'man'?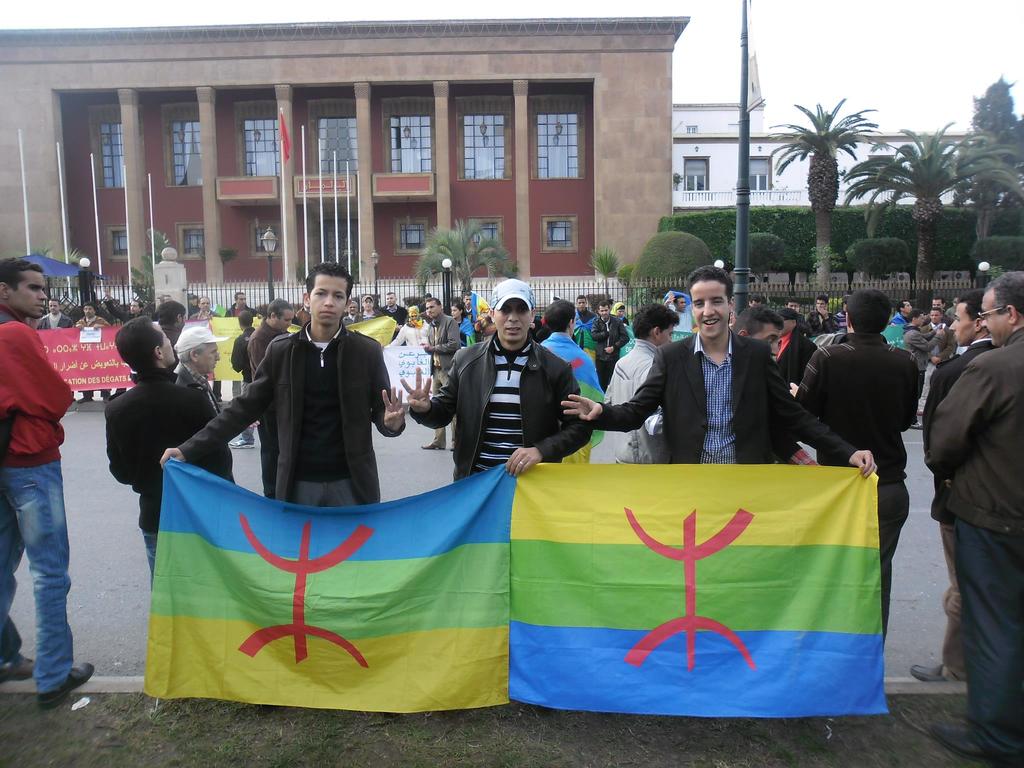
<region>737, 307, 783, 353</region>
